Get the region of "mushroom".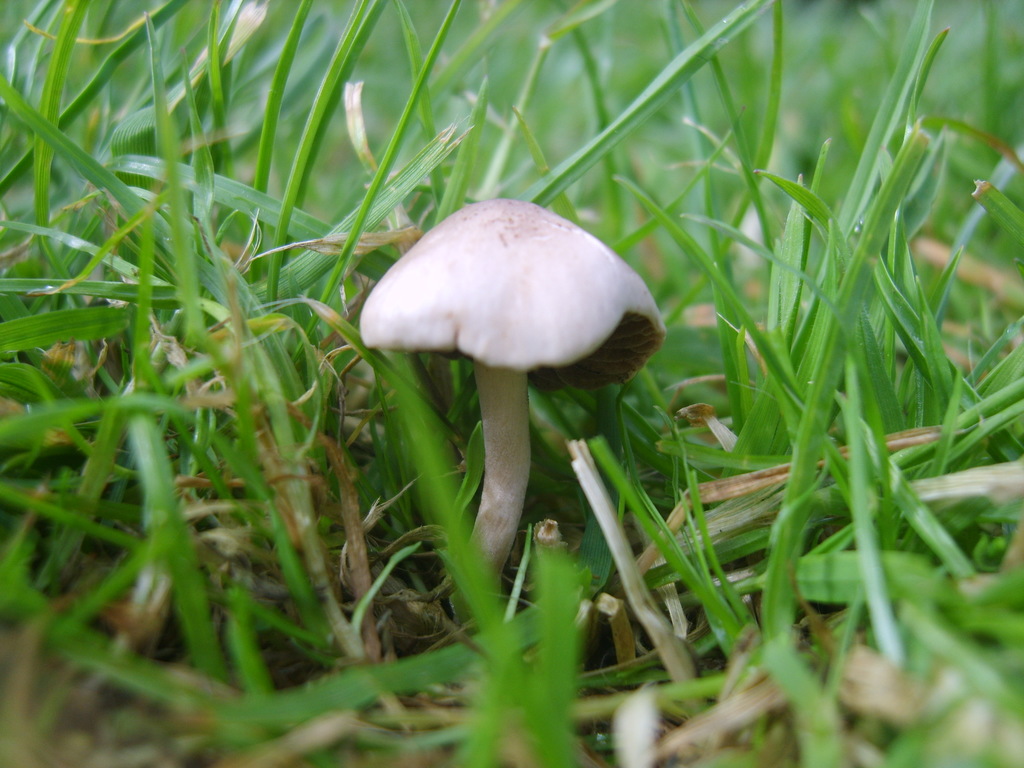
(347,202,662,604).
